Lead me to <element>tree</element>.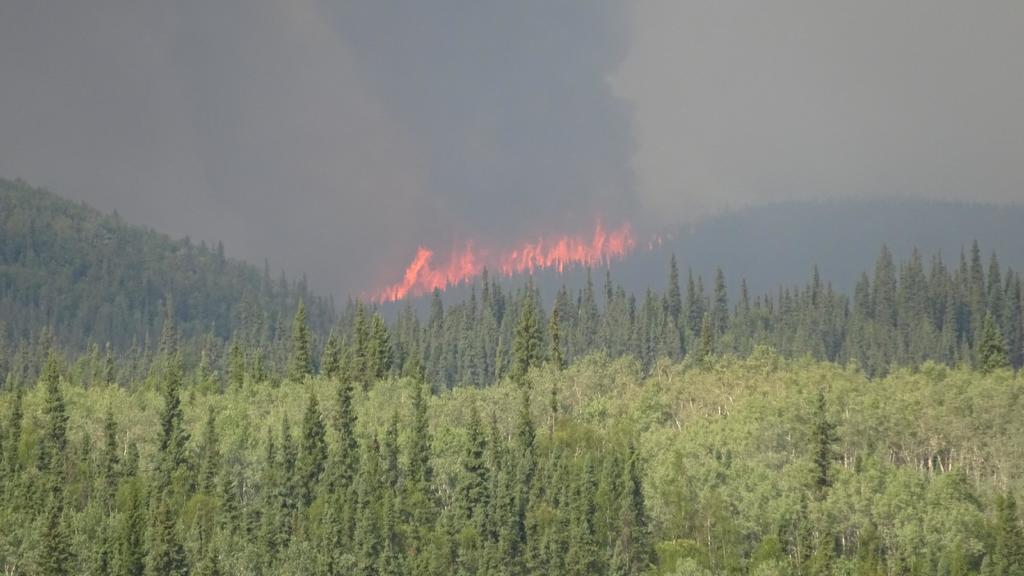
Lead to locate(374, 310, 390, 379).
